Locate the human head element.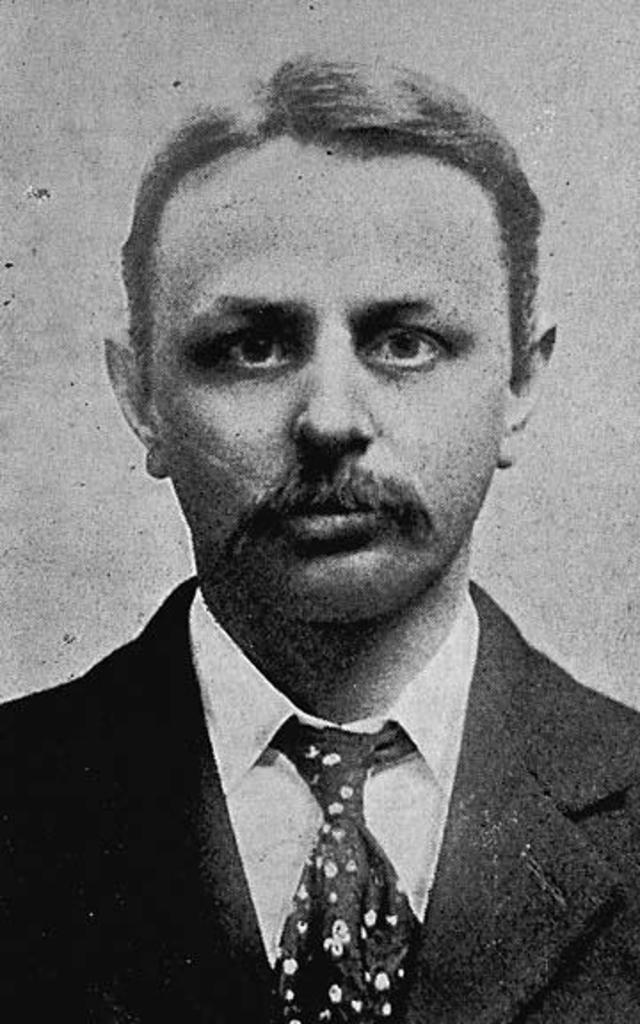
Element bbox: (left=123, top=44, right=567, bottom=670).
